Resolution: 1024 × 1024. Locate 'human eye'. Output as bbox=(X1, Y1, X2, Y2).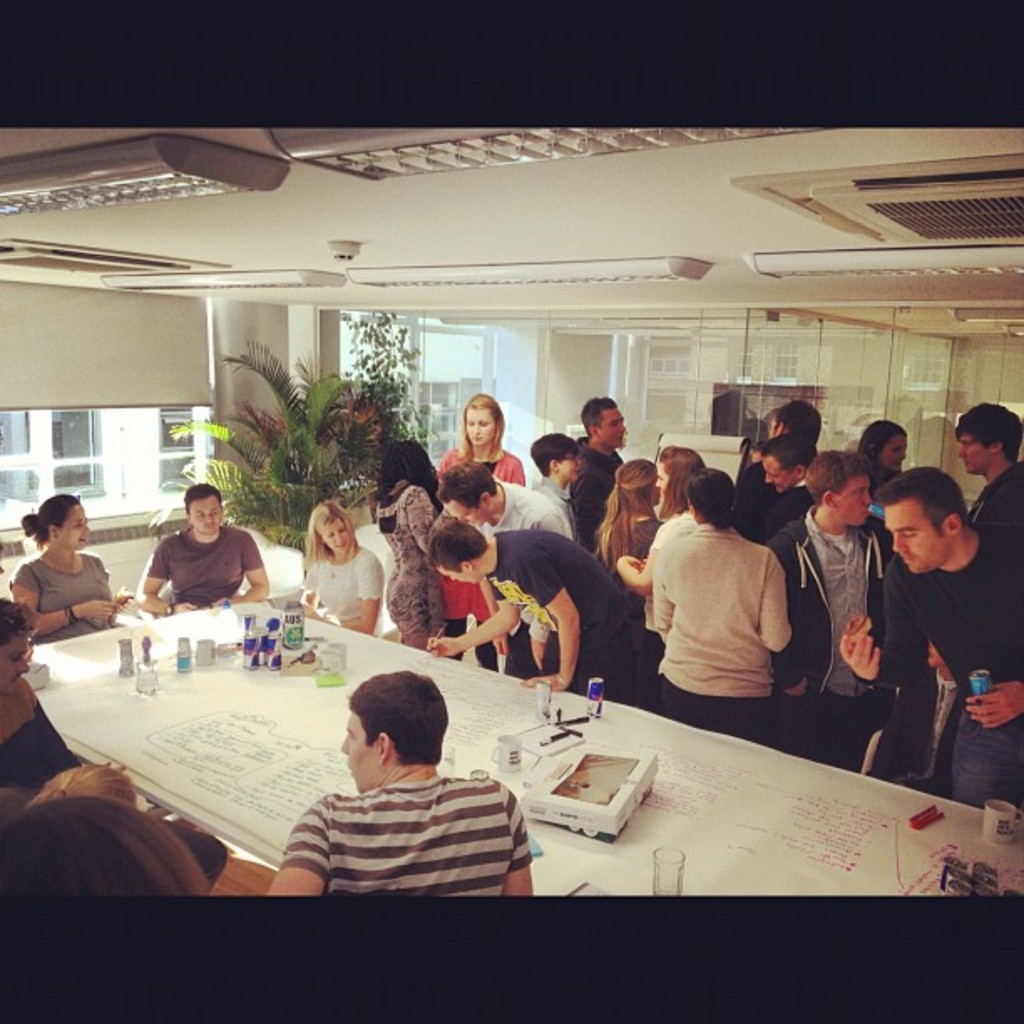
bbox=(336, 525, 348, 535).
